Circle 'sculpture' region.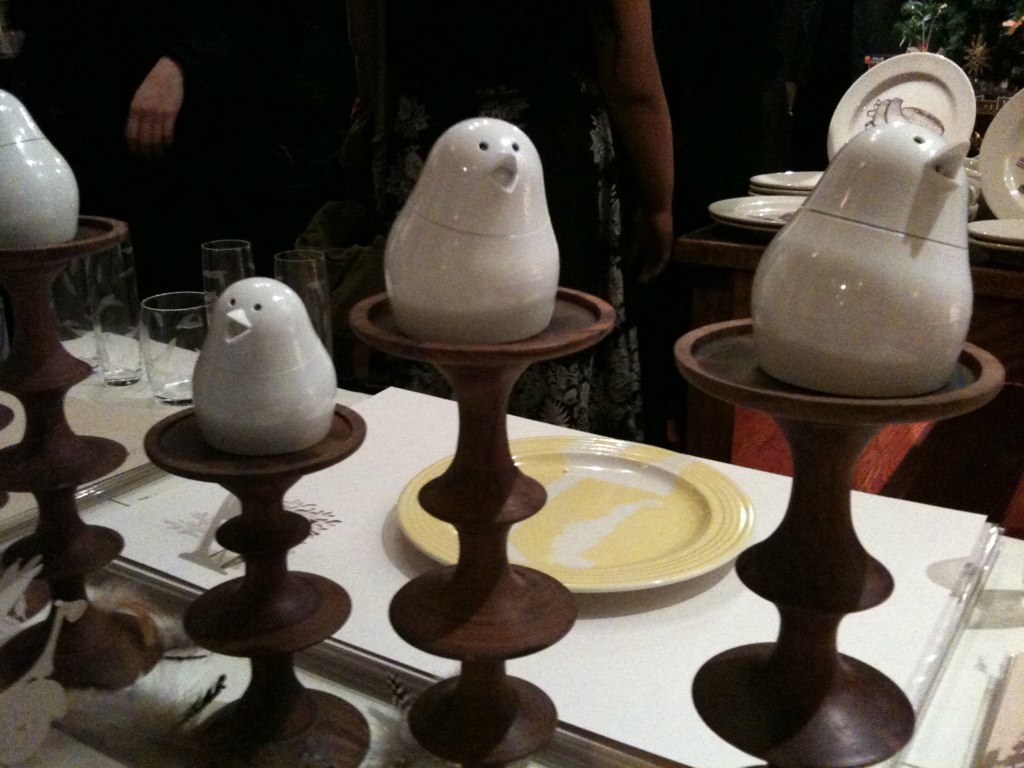
Region: box=[383, 117, 569, 341].
